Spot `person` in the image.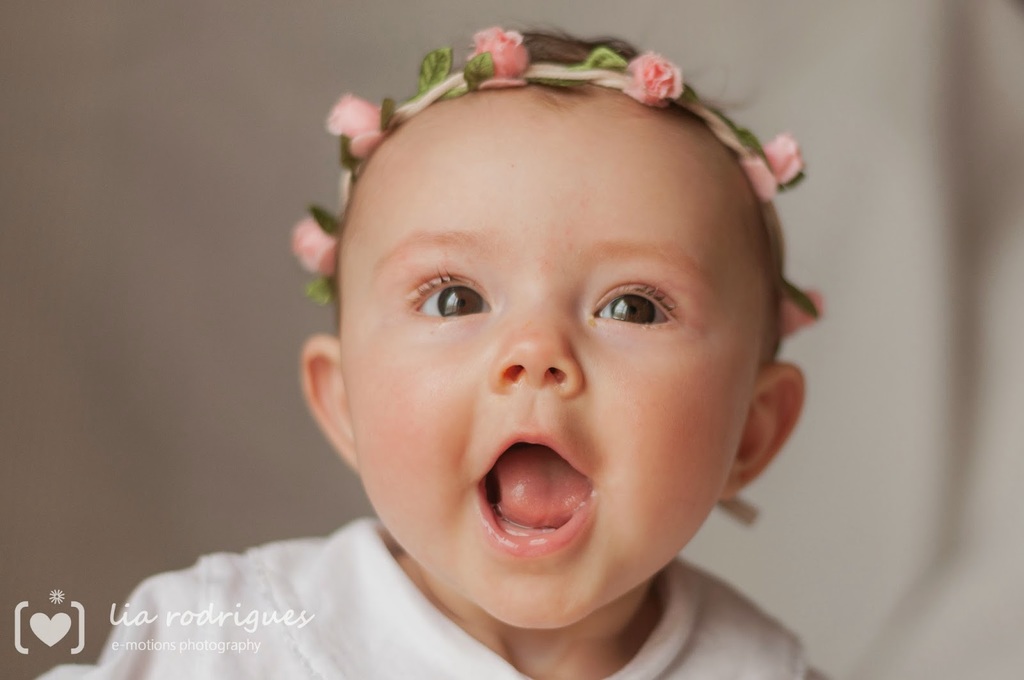
`person` found at BBox(175, 0, 839, 667).
